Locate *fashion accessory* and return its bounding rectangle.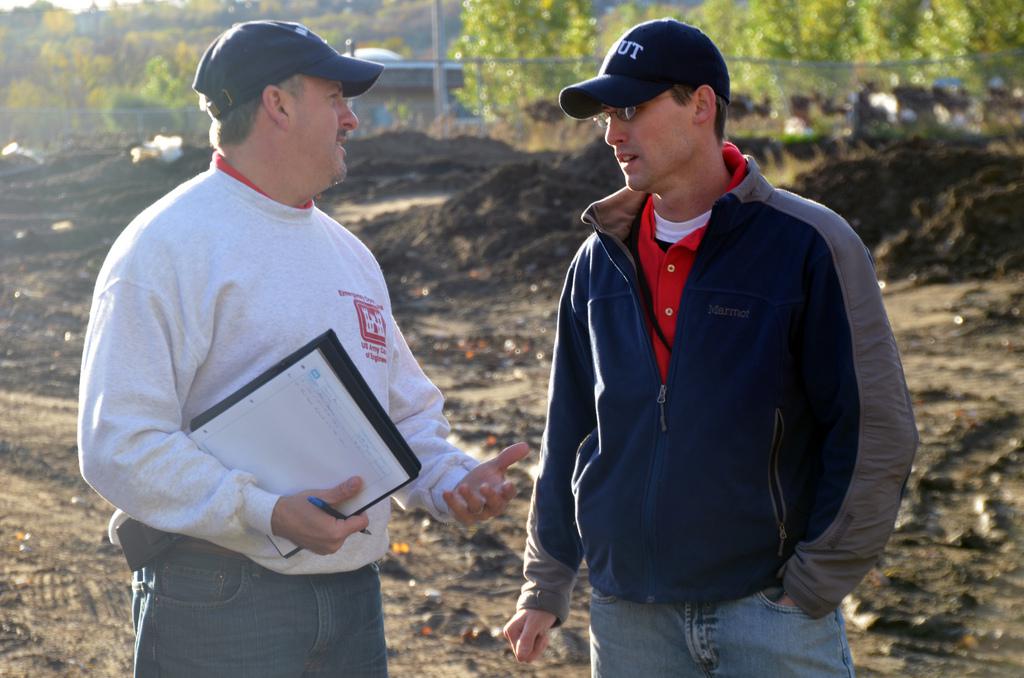
box=[189, 19, 385, 121].
